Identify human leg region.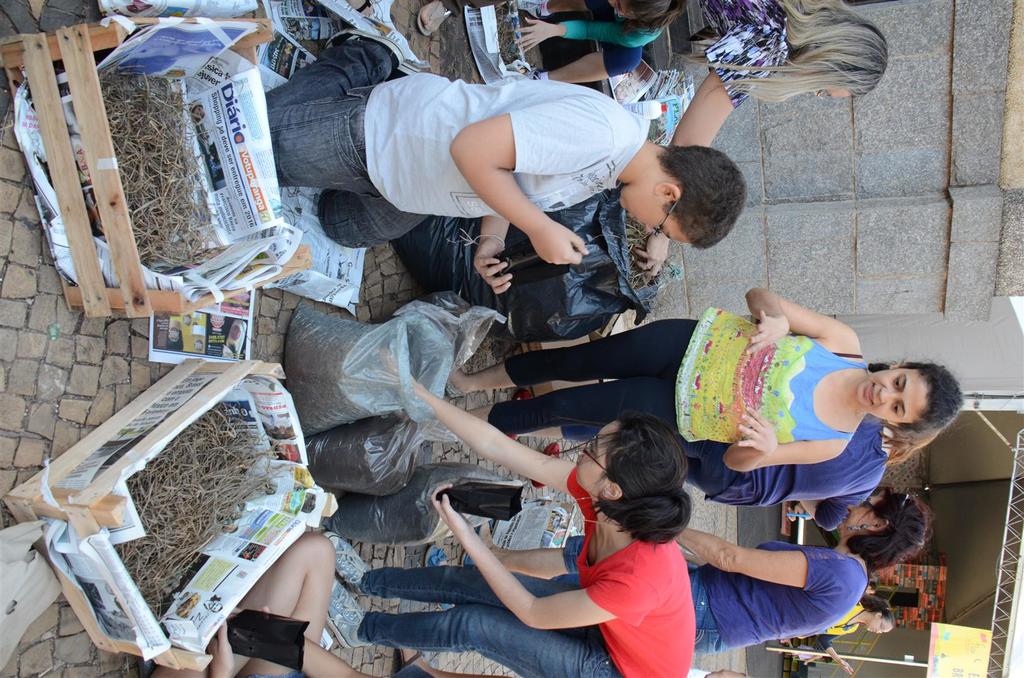
Region: (524,49,643,79).
